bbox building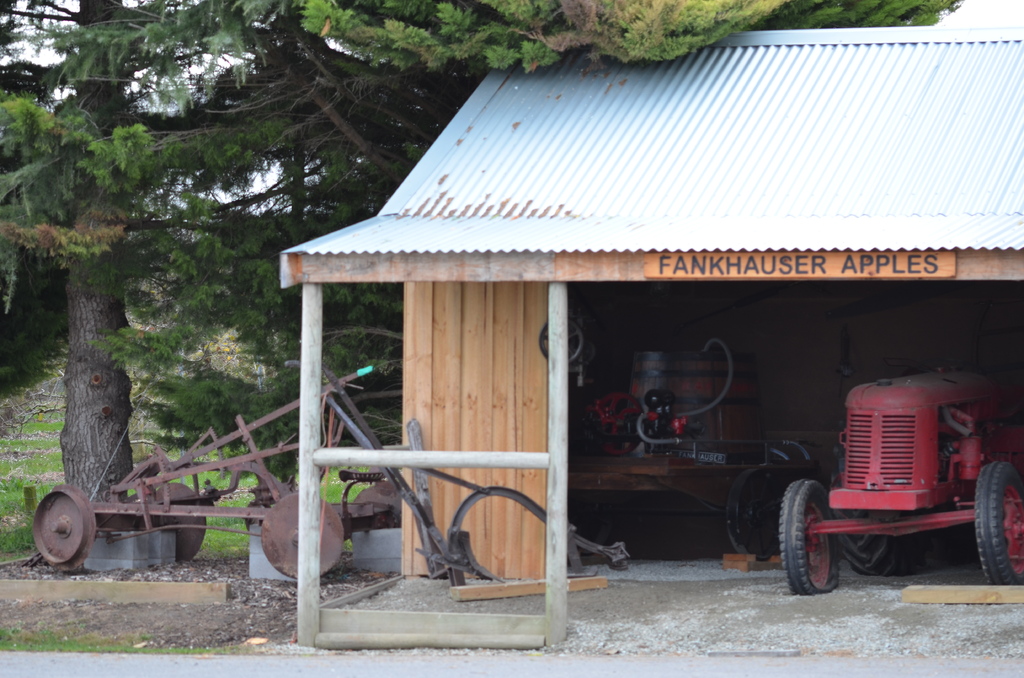
(280, 32, 1023, 650)
